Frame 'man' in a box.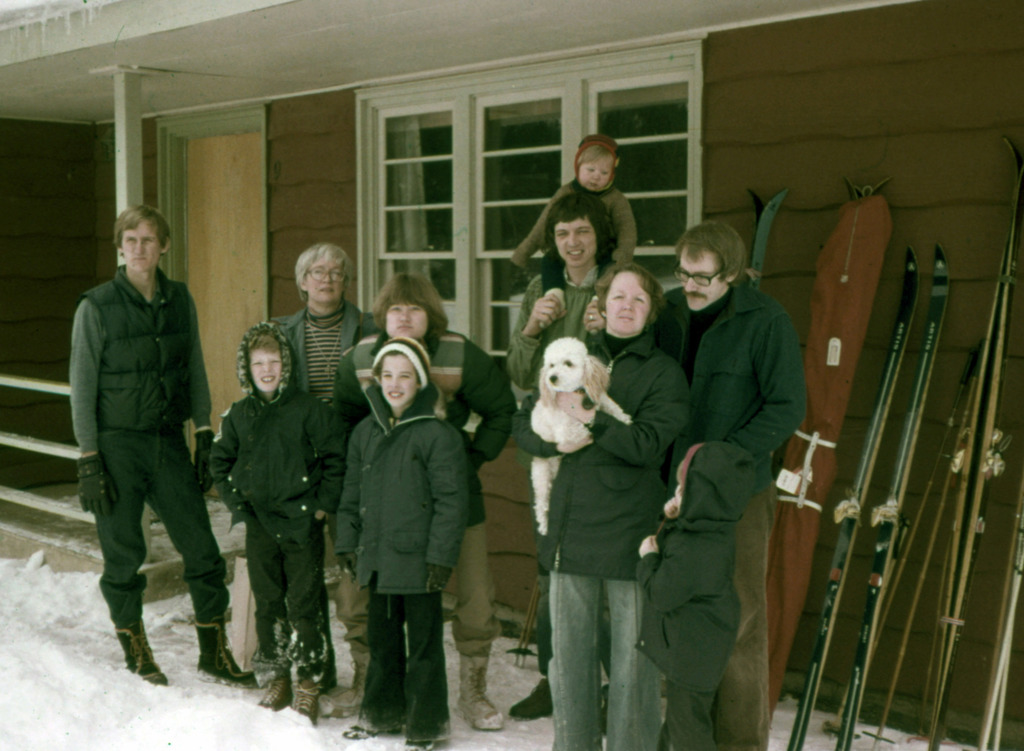
508,194,610,719.
